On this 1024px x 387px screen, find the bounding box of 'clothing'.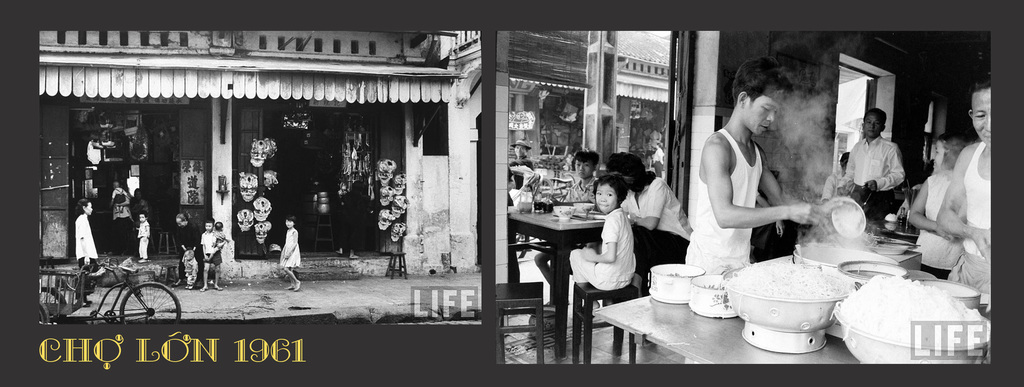
Bounding box: 77,214,99,273.
